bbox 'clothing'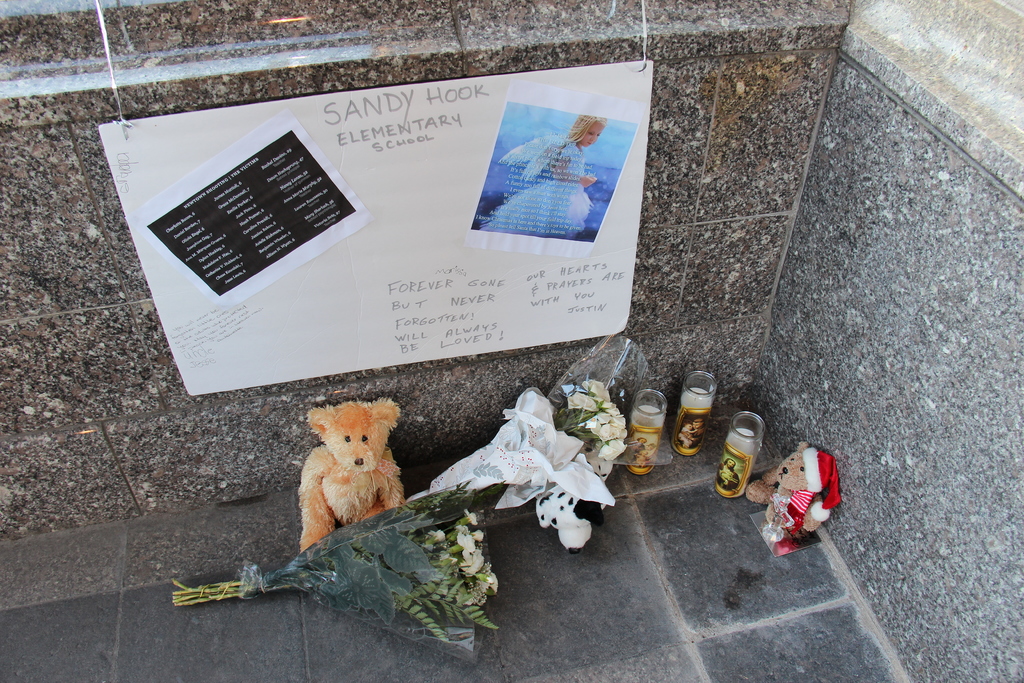
(x1=479, y1=136, x2=593, y2=230)
